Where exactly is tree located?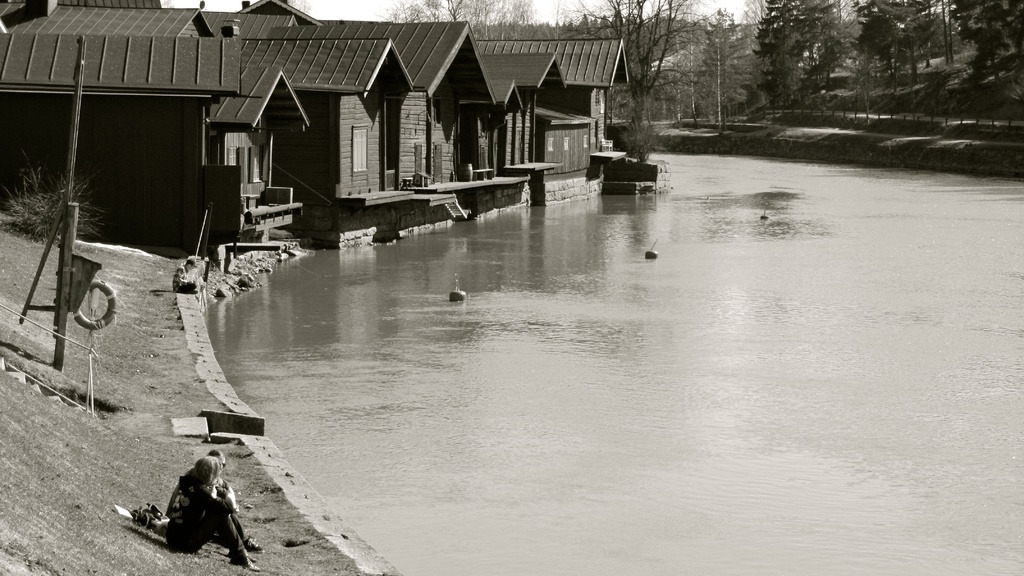
Its bounding box is l=588, t=0, r=655, b=139.
